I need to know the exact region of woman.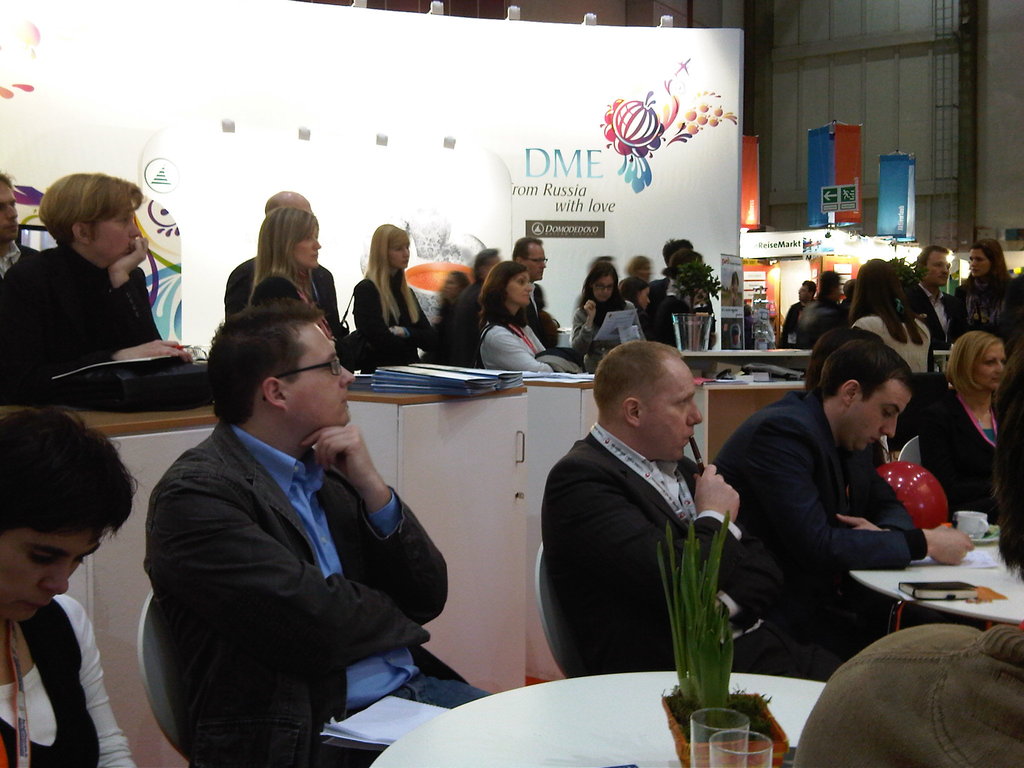
Region: rect(843, 254, 935, 384).
